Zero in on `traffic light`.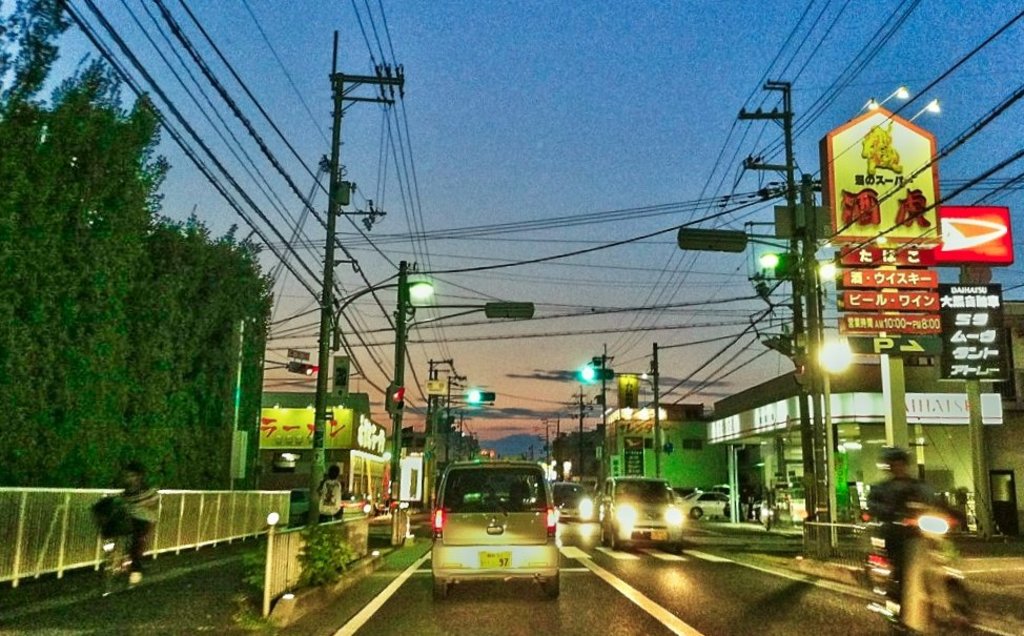
Zeroed in: box=[581, 366, 612, 378].
